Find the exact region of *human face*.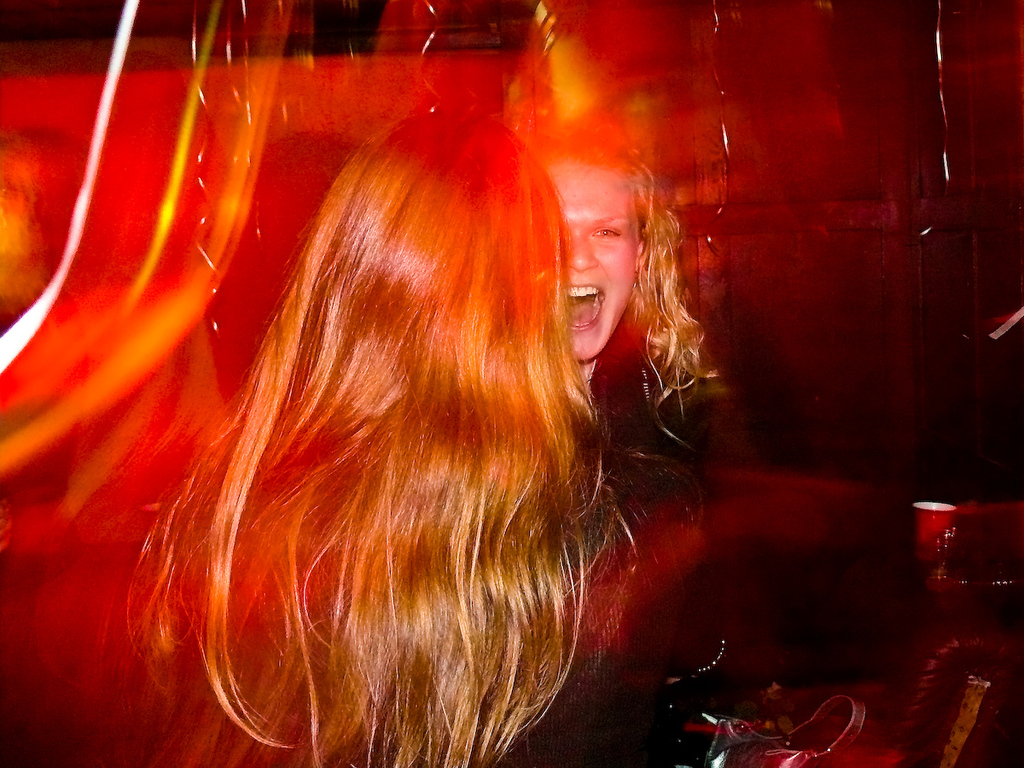
Exact region: crop(548, 169, 639, 367).
